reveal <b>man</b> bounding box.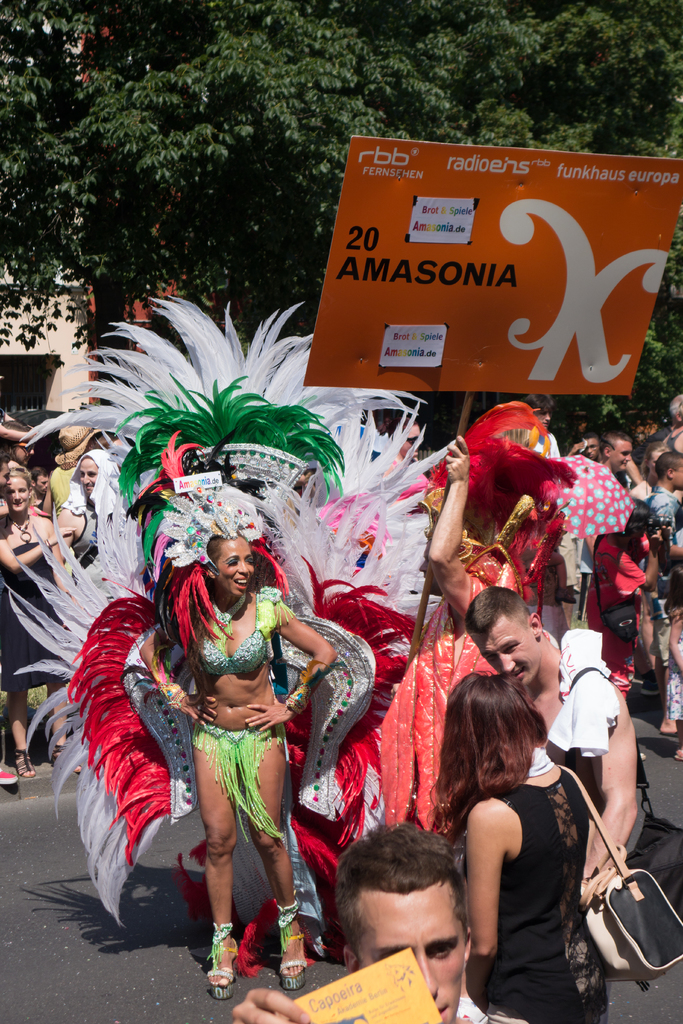
Revealed: <bbox>520, 392, 557, 461</bbox>.
